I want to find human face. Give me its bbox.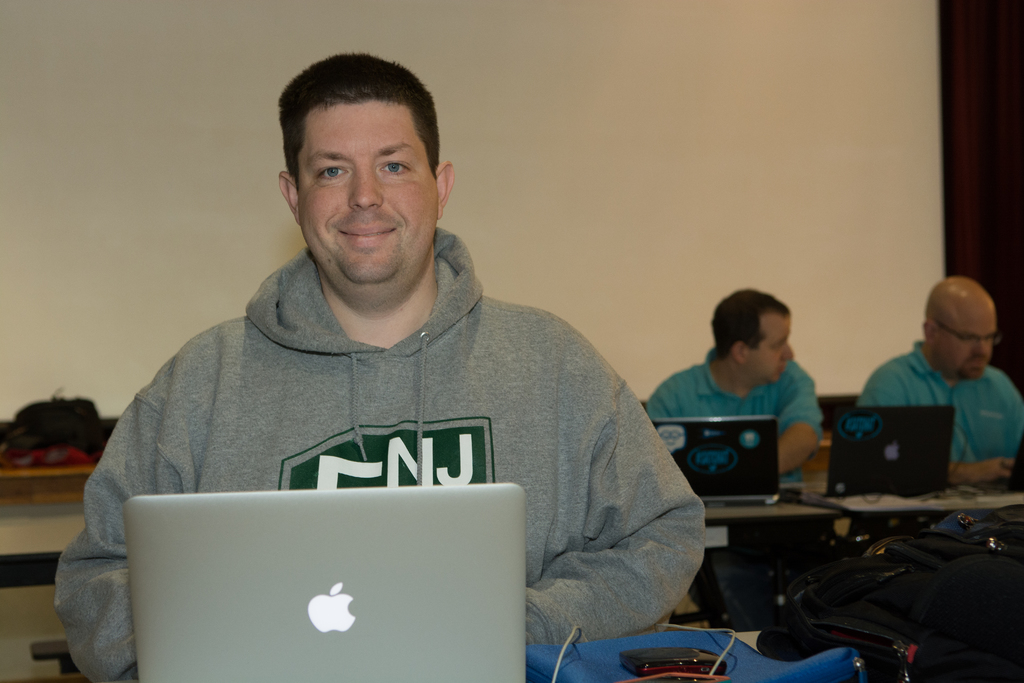
bbox=(944, 292, 993, 383).
